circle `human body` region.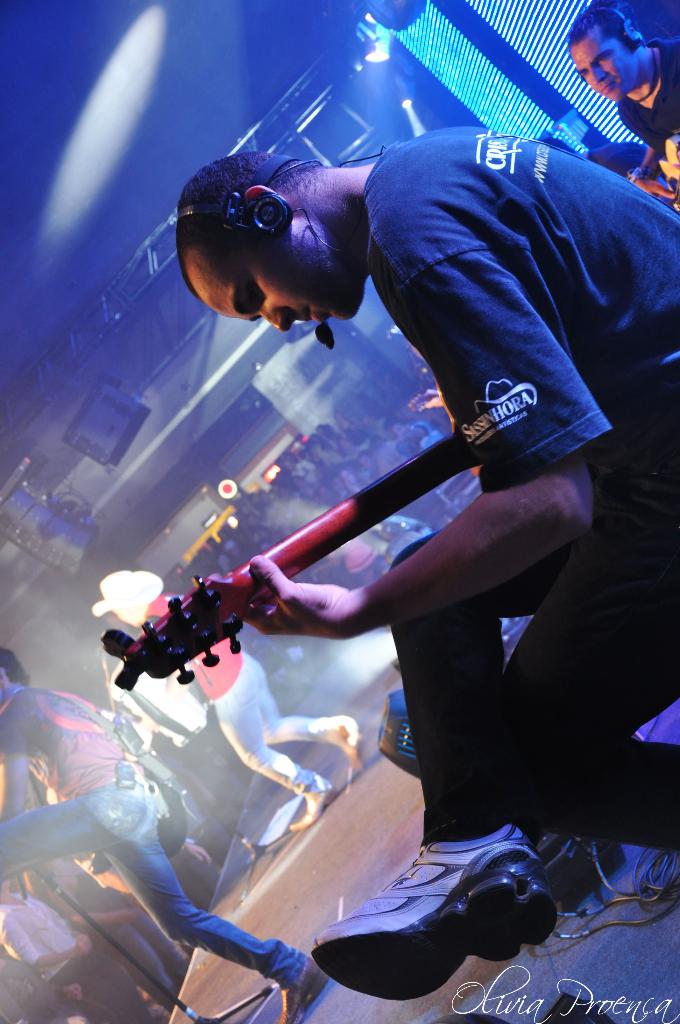
Region: bbox=[237, 131, 679, 1002].
